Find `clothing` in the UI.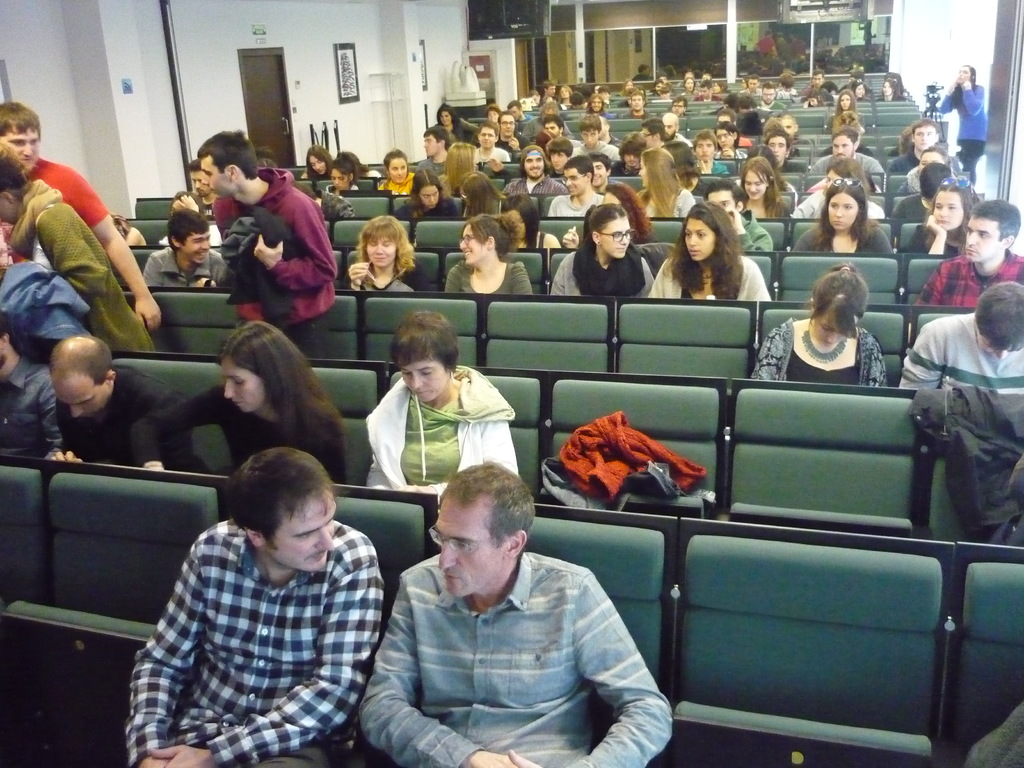
UI element at {"left": 785, "top": 150, "right": 807, "bottom": 163}.
